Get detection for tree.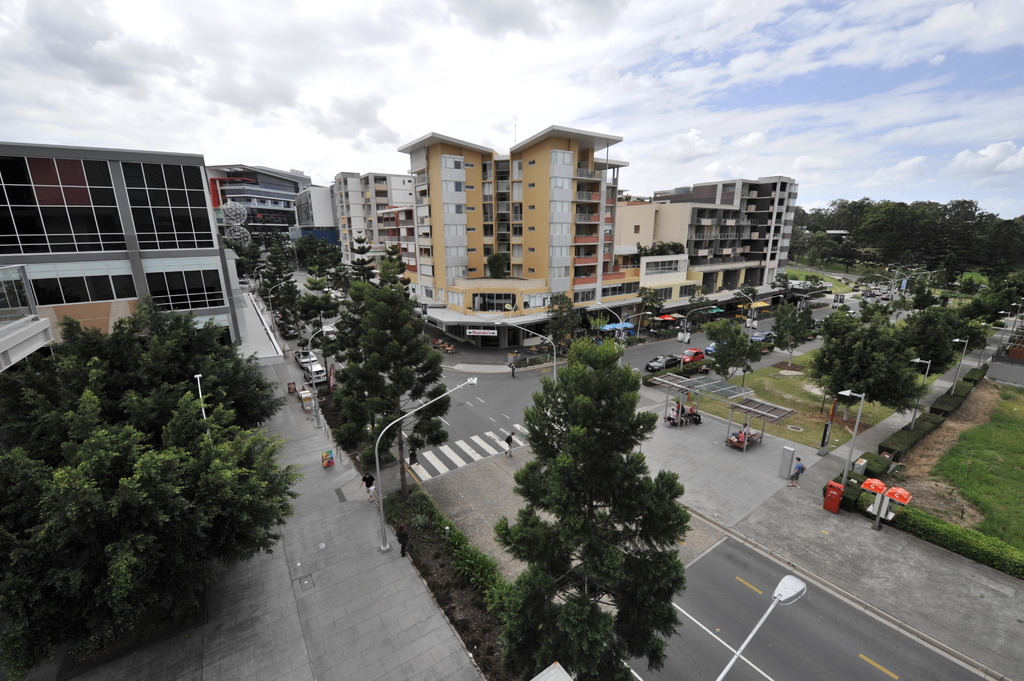
Detection: BBox(385, 246, 408, 291).
